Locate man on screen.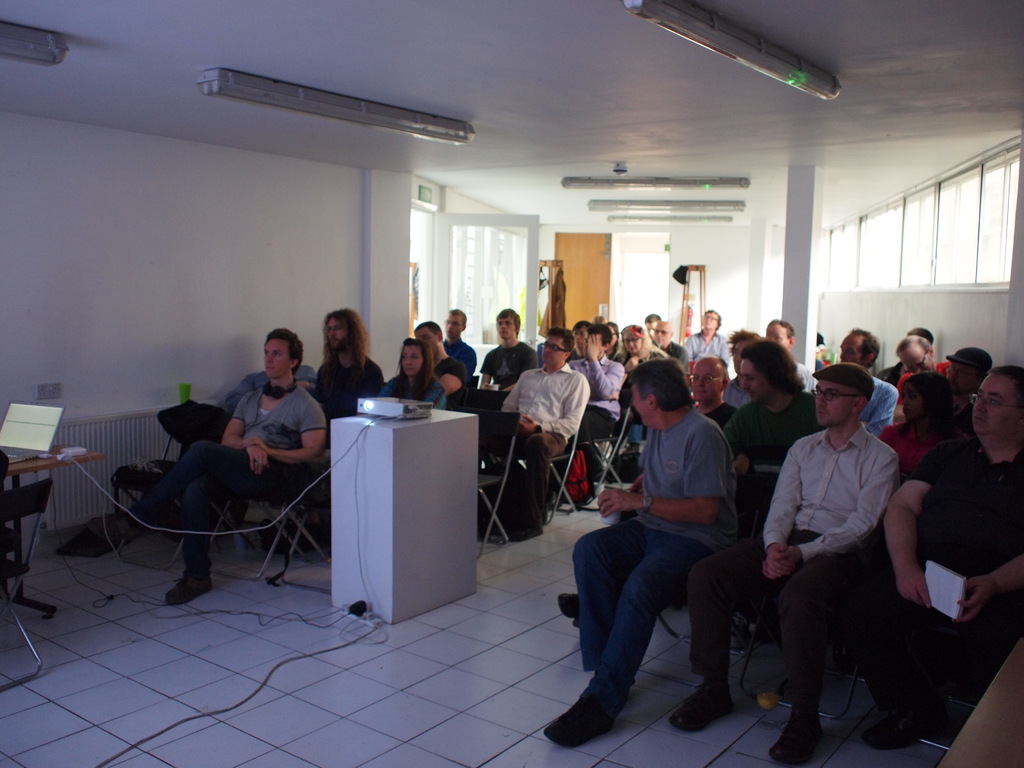
On screen at locate(543, 364, 749, 750).
